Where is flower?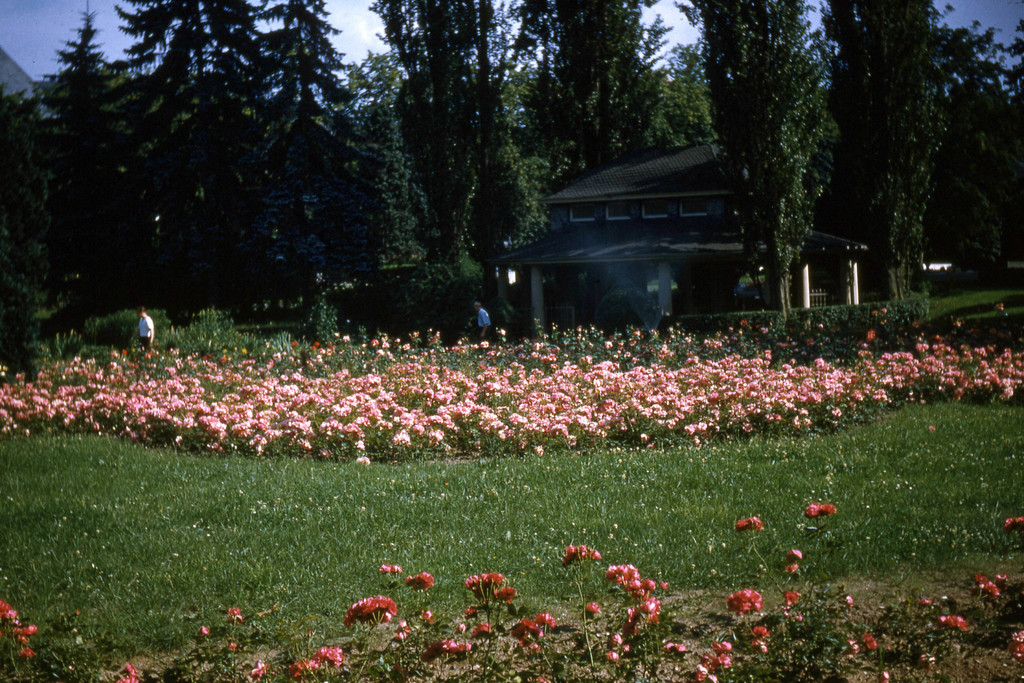
(left=937, top=613, right=967, bottom=630).
